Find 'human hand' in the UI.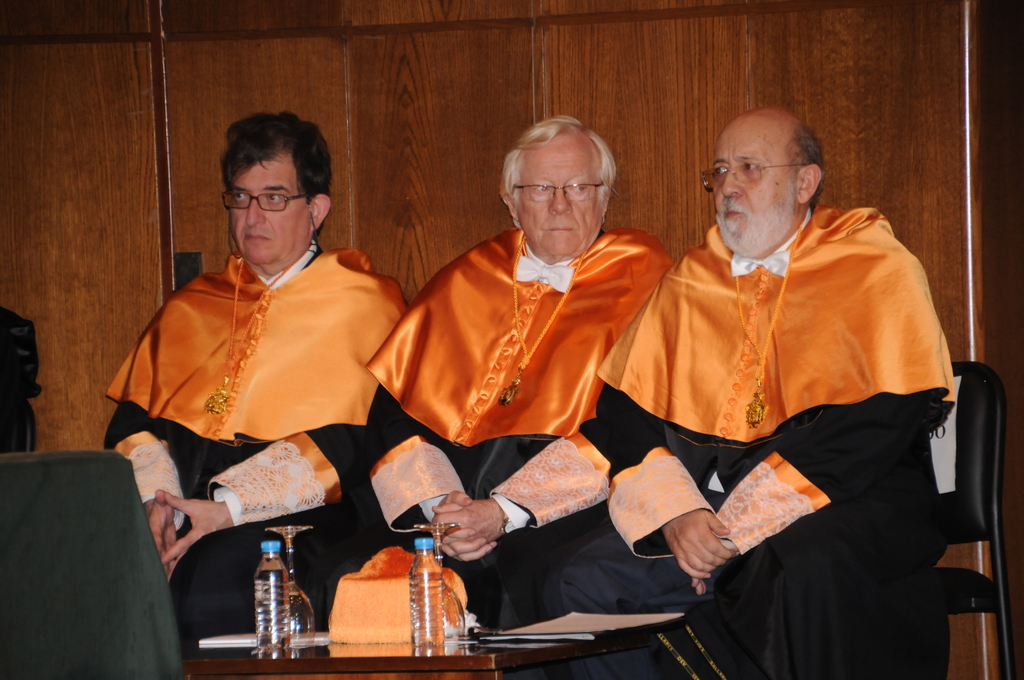
UI element at <region>147, 488, 180, 556</region>.
